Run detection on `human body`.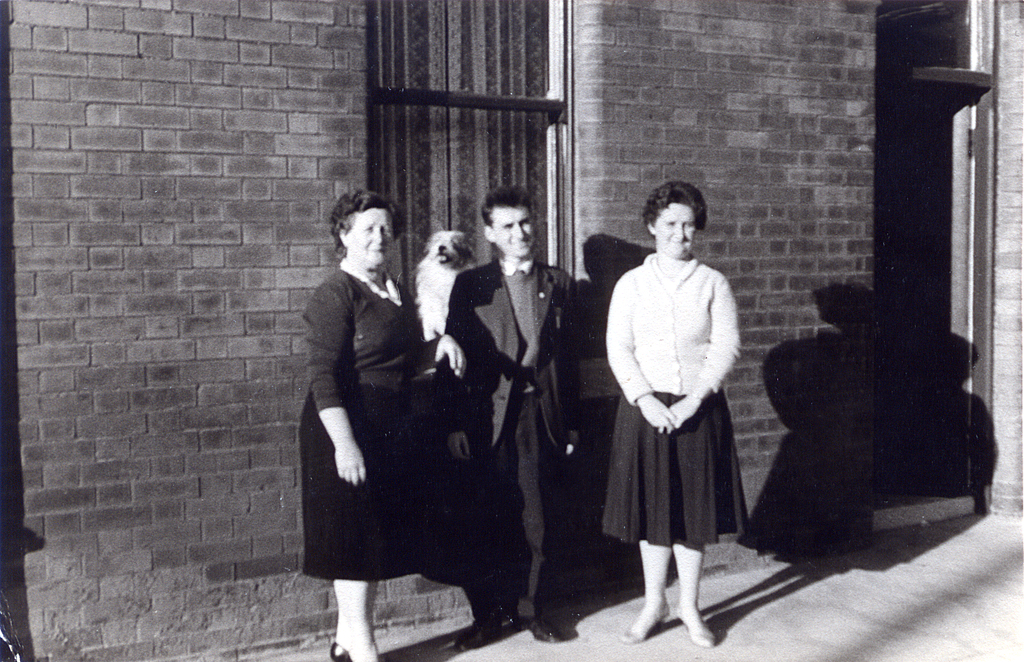
Result: [left=442, top=186, right=592, bottom=646].
